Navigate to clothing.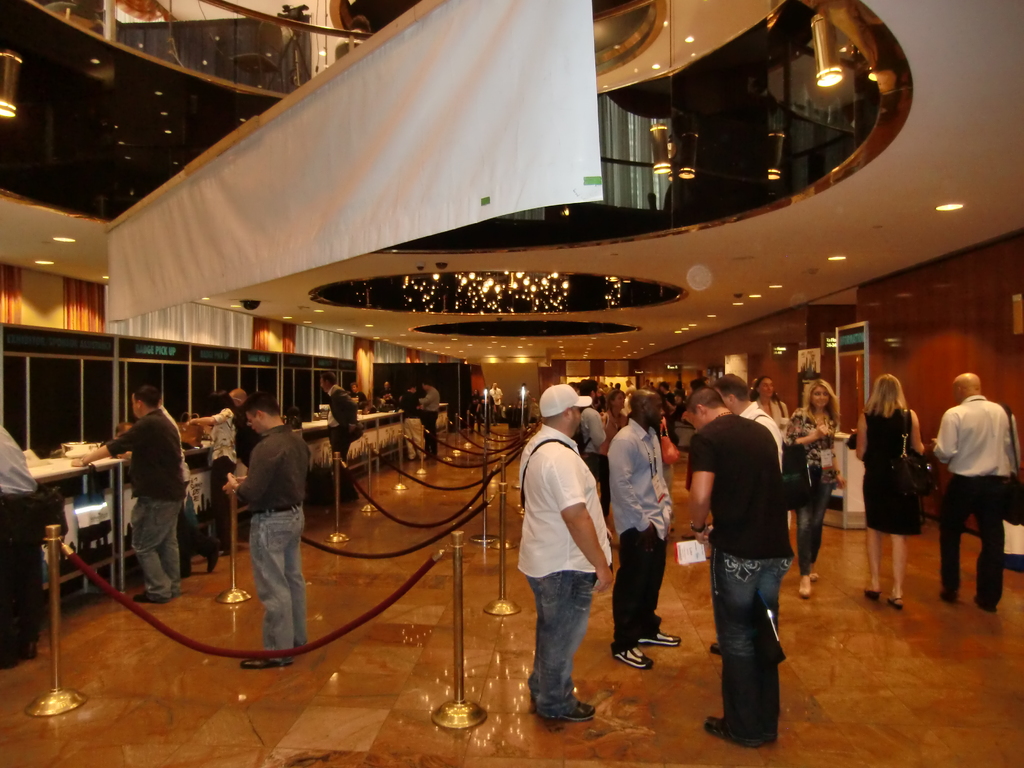
Navigation target: box=[394, 392, 424, 461].
